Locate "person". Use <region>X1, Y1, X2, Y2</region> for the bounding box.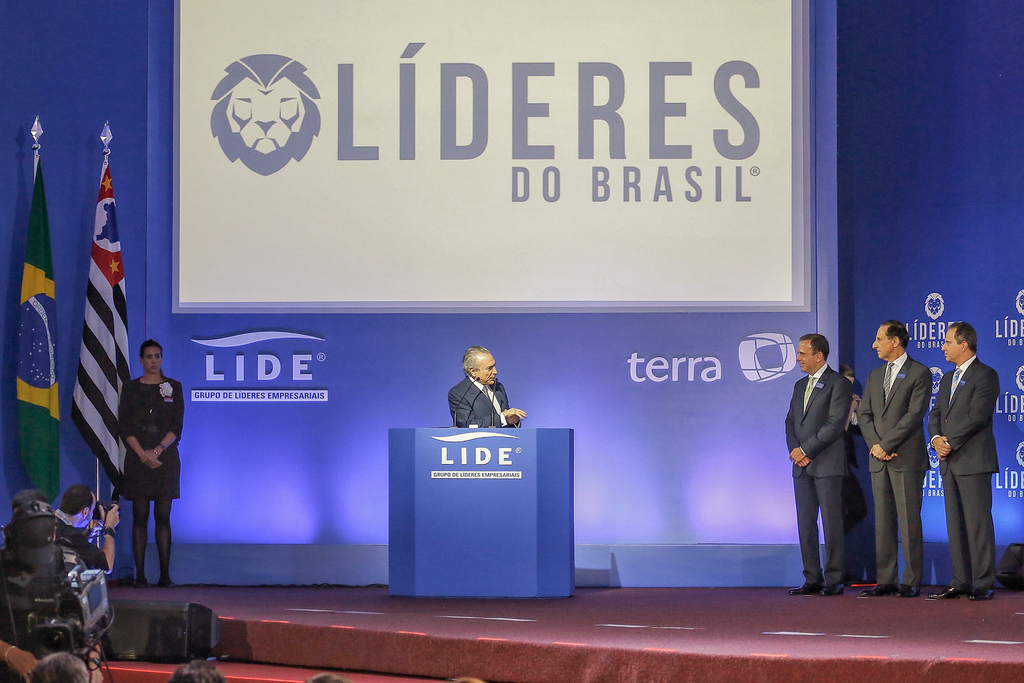
<region>836, 360, 870, 554</region>.
